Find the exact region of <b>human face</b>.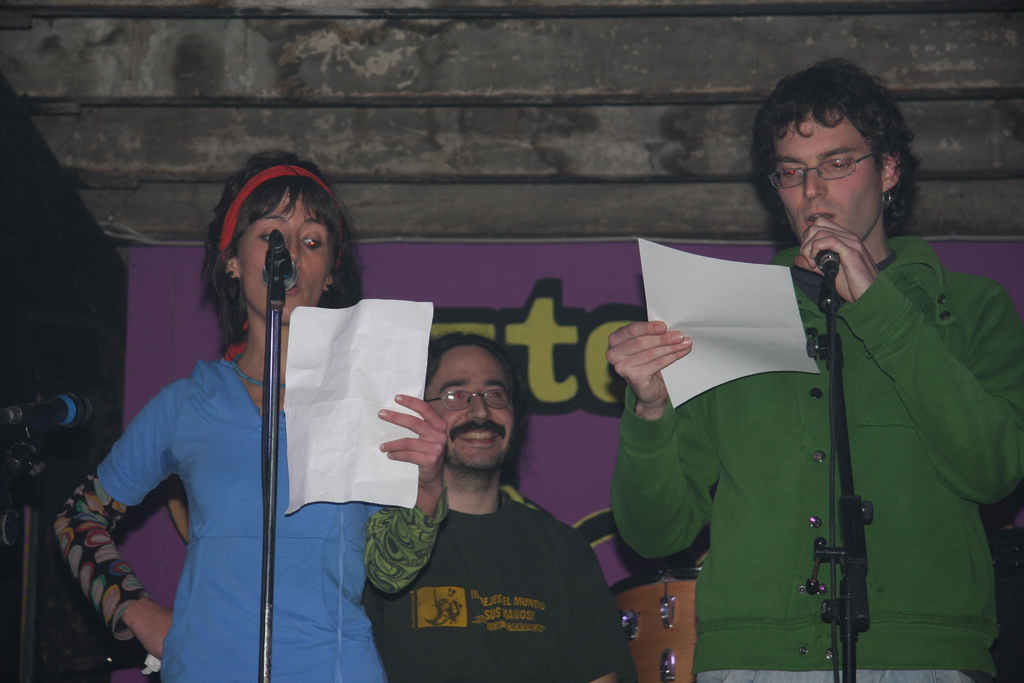
Exact region: Rect(425, 345, 514, 472).
